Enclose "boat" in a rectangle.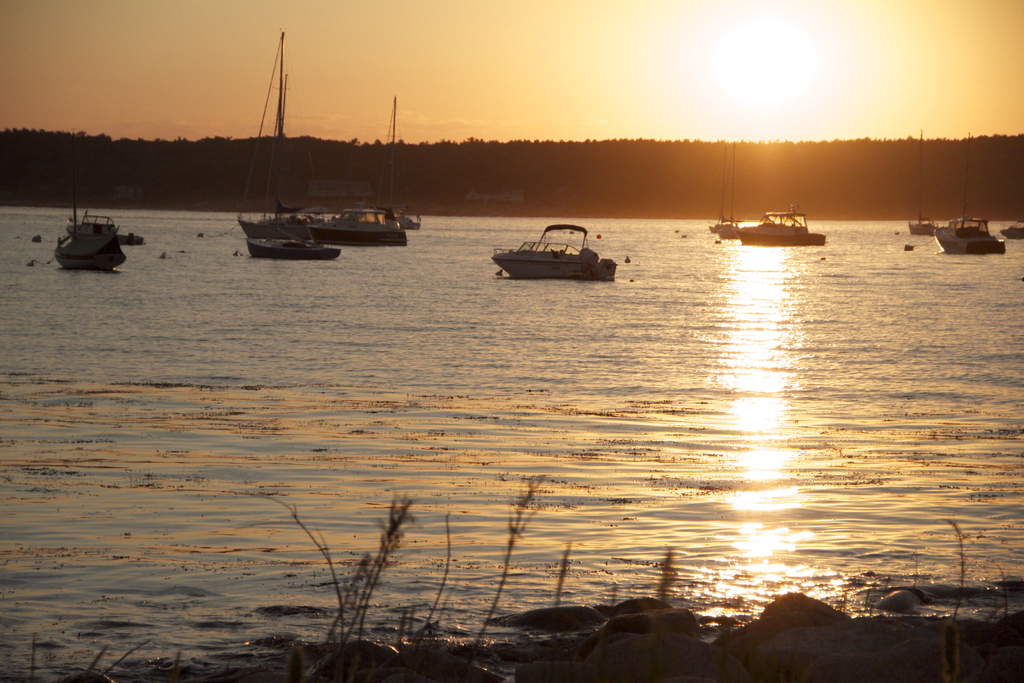
bbox=(1004, 224, 1023, 238).
